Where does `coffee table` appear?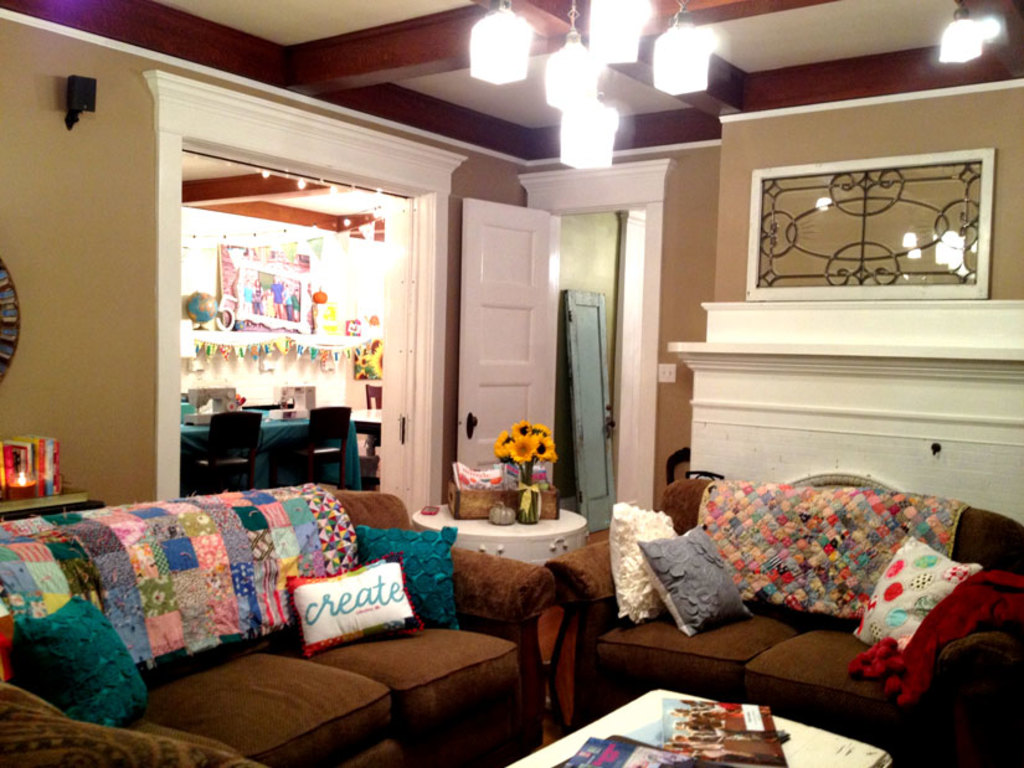
Appears at [x1=505, y1=686, x2=890, y2=767].
